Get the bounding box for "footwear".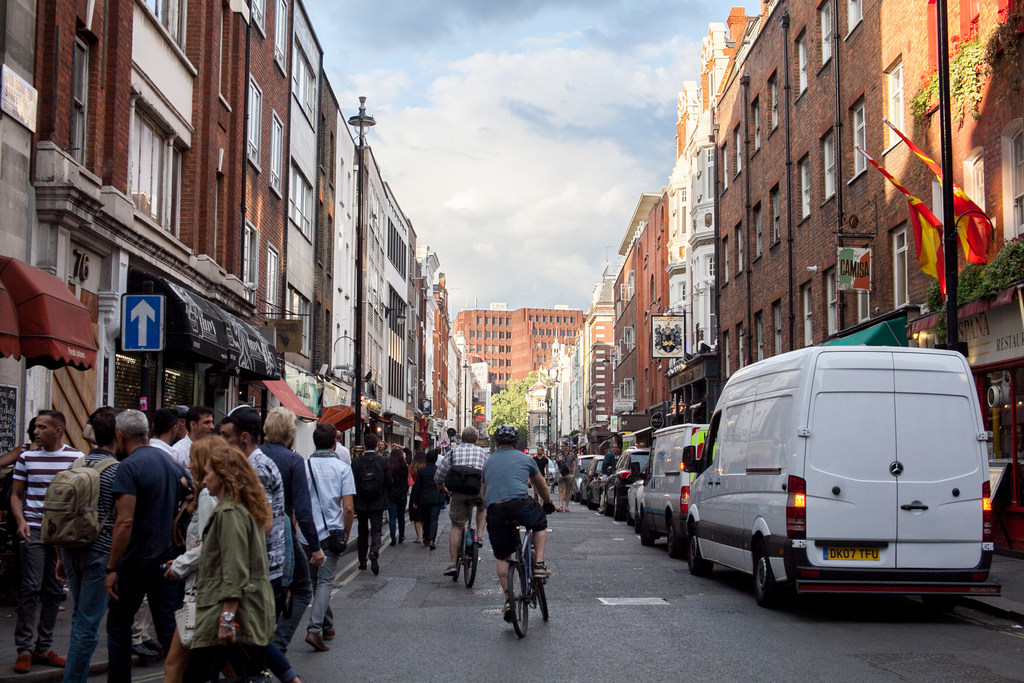
(397,530,408,546).
